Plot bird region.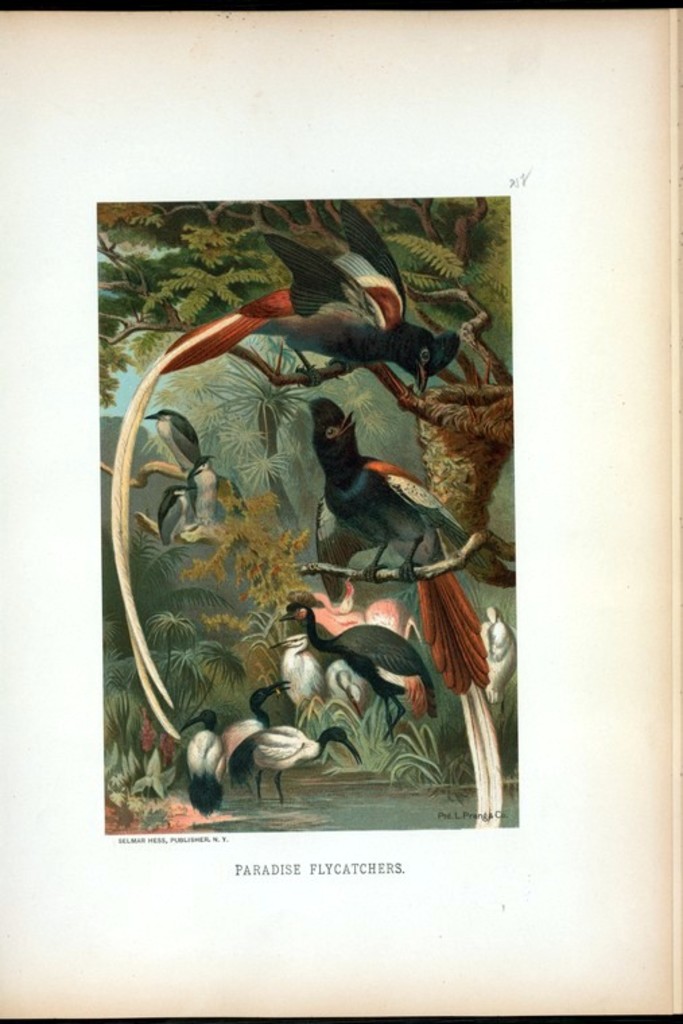
Plotted at x1=271 y1=583 x2=439 y2=757.
